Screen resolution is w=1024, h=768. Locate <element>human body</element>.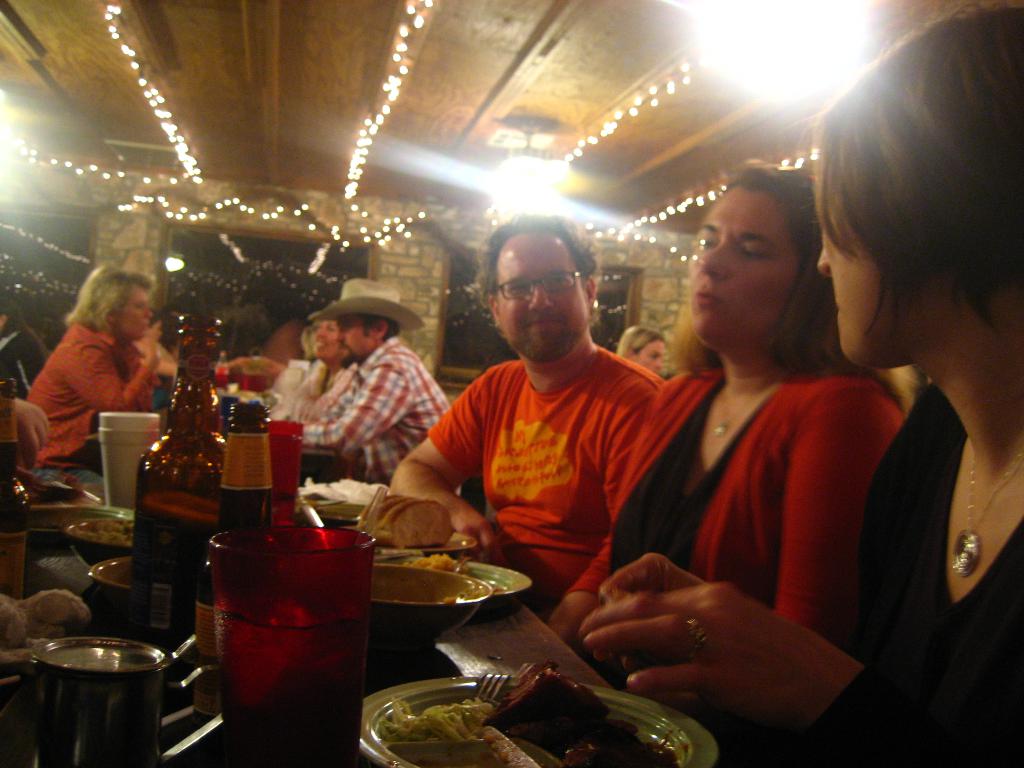
left=545, top=154, right=911, bottom=767.
